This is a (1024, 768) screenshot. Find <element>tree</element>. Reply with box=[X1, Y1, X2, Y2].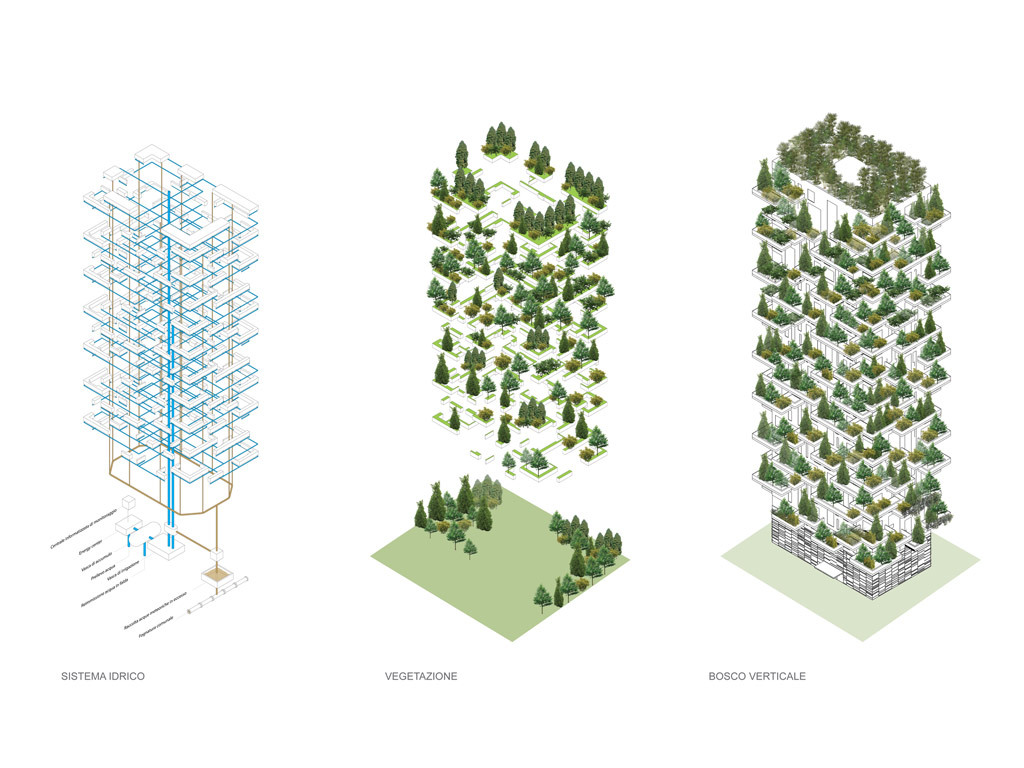
box=[911, 182, 948, 220].
